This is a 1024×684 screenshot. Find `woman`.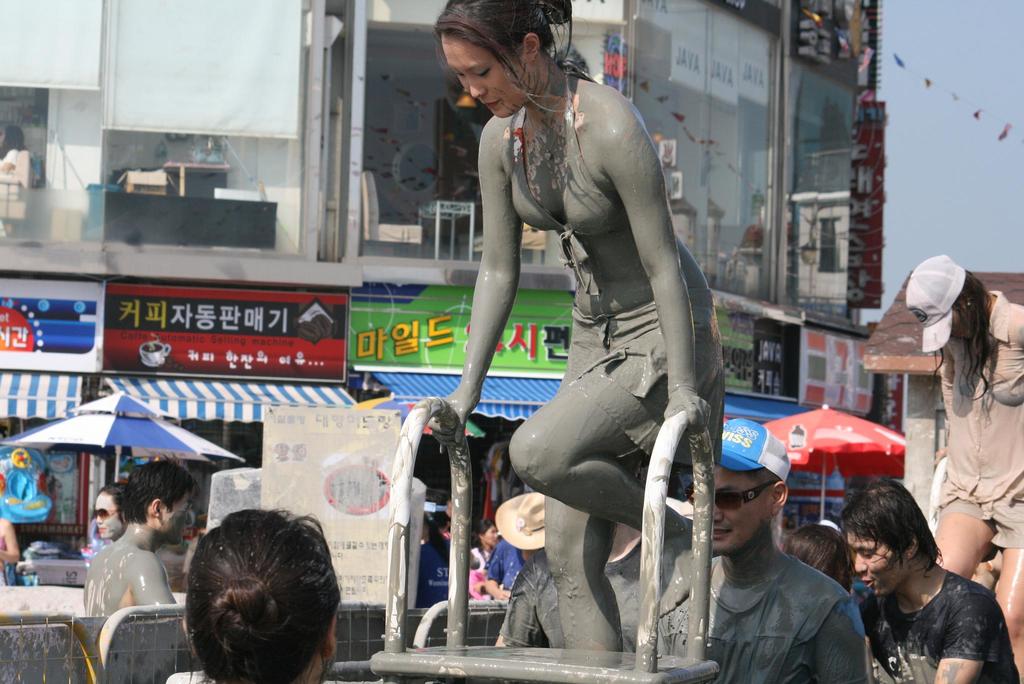
Bounding box: l=163, t=508, r=341, b=683.
